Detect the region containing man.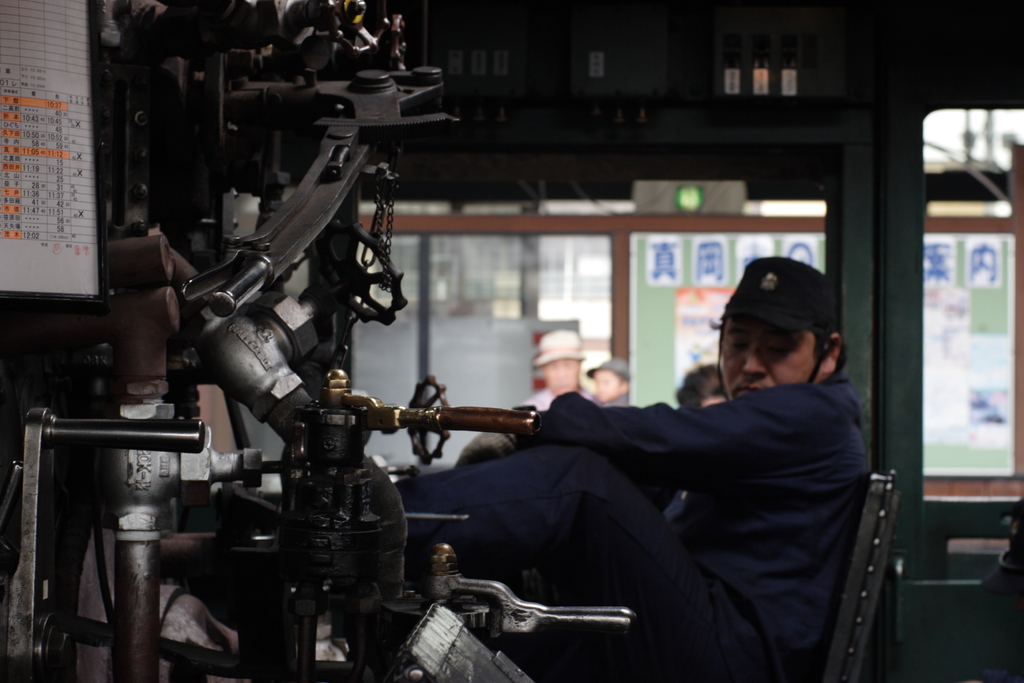
left=141, top=263, right=875, bottom=682.
